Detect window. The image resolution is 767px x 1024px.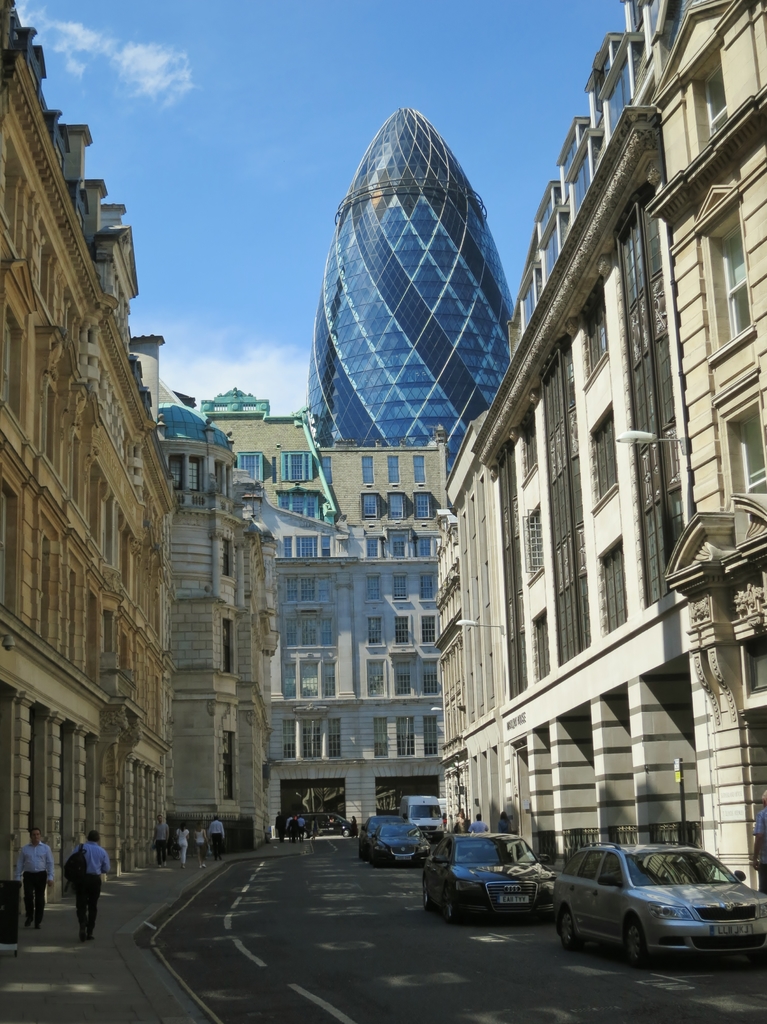
pyautogui.locateOnScreen(397, 614, 411, 641).
